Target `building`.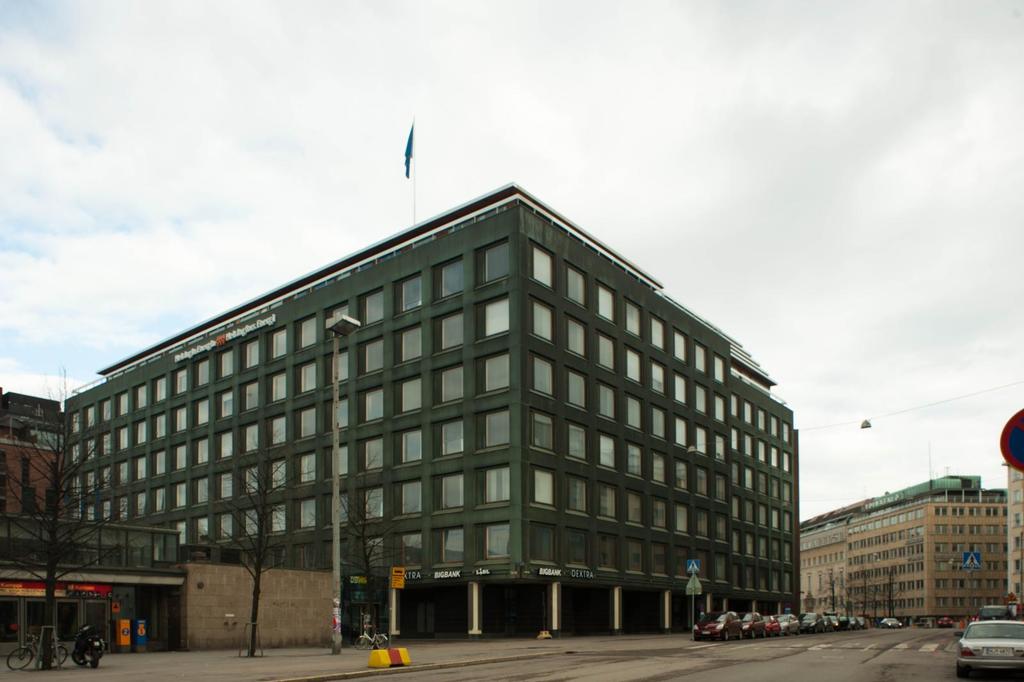
Target region: [1,513,186,652].
